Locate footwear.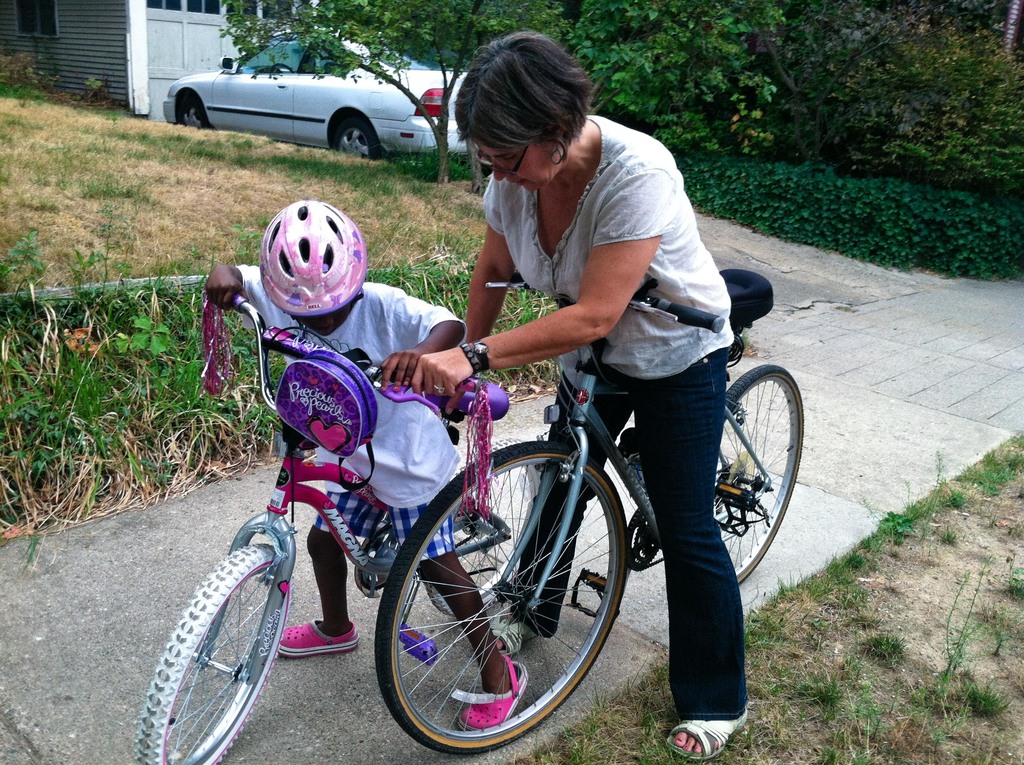
Bounding box: left=665, top=707, right=752, bottom=759.
